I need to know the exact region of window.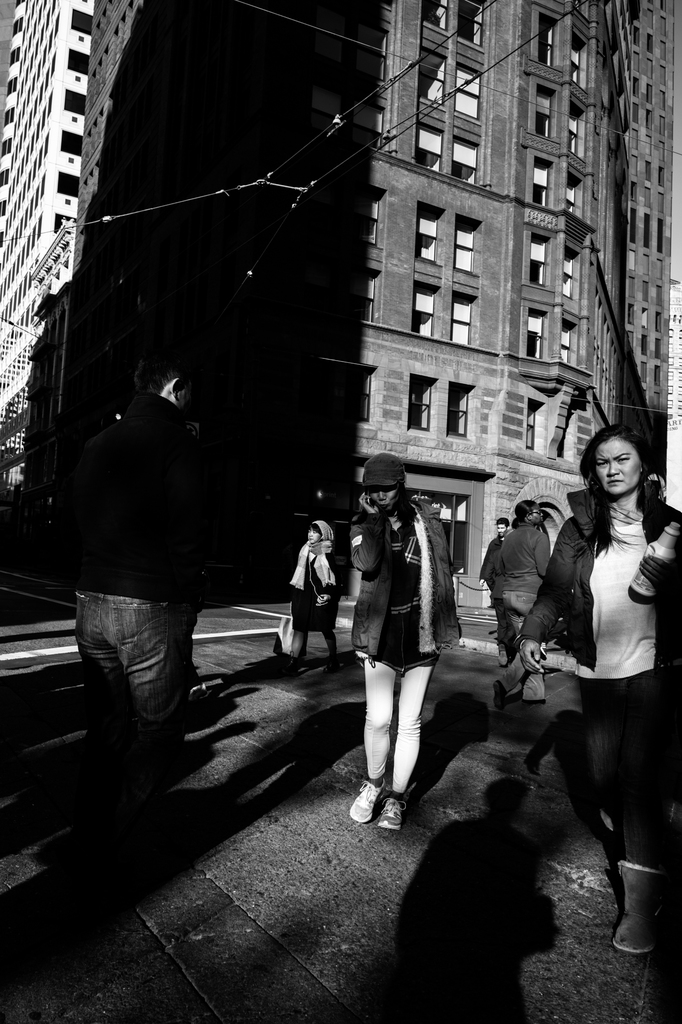
Region: (x1=0, y1=138, x2=15, y2=157).
